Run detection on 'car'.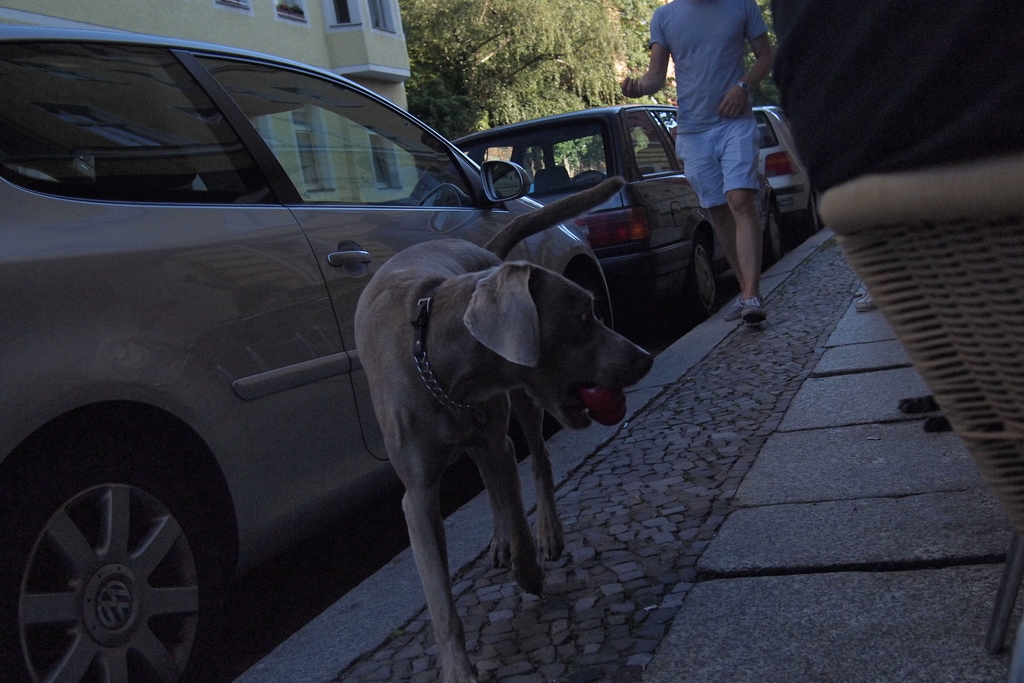
Result: {"left": 3, "top": 12, "right": 626, "bottom": 682}.
